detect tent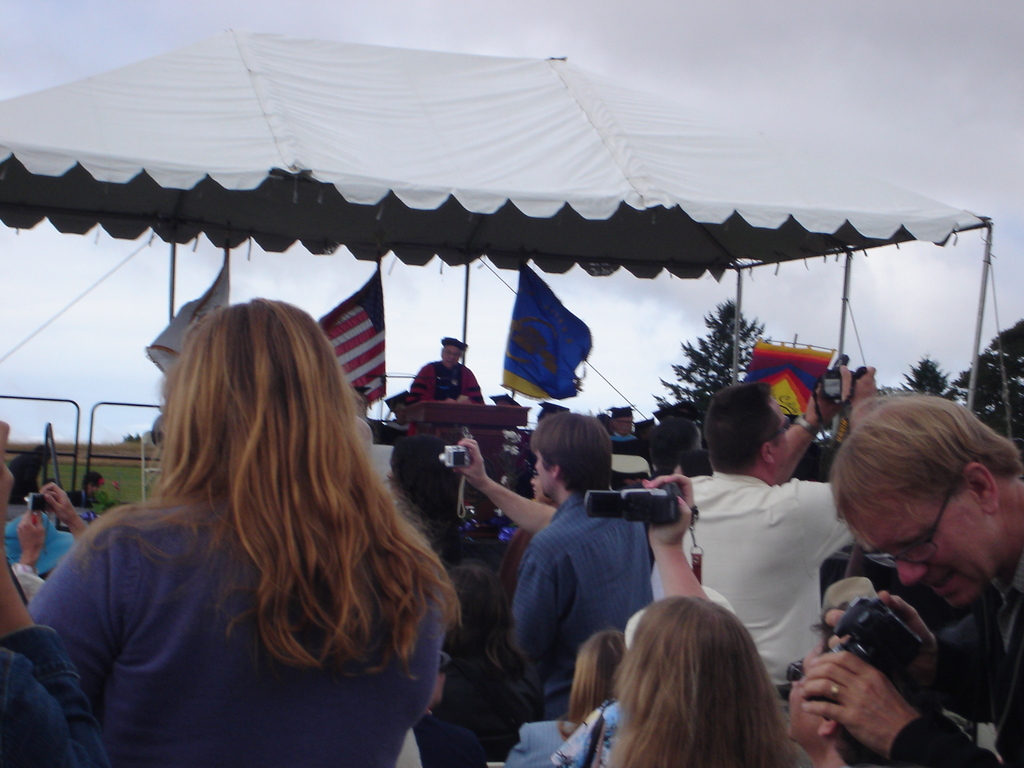
region(0, 28, 1012, 443)
